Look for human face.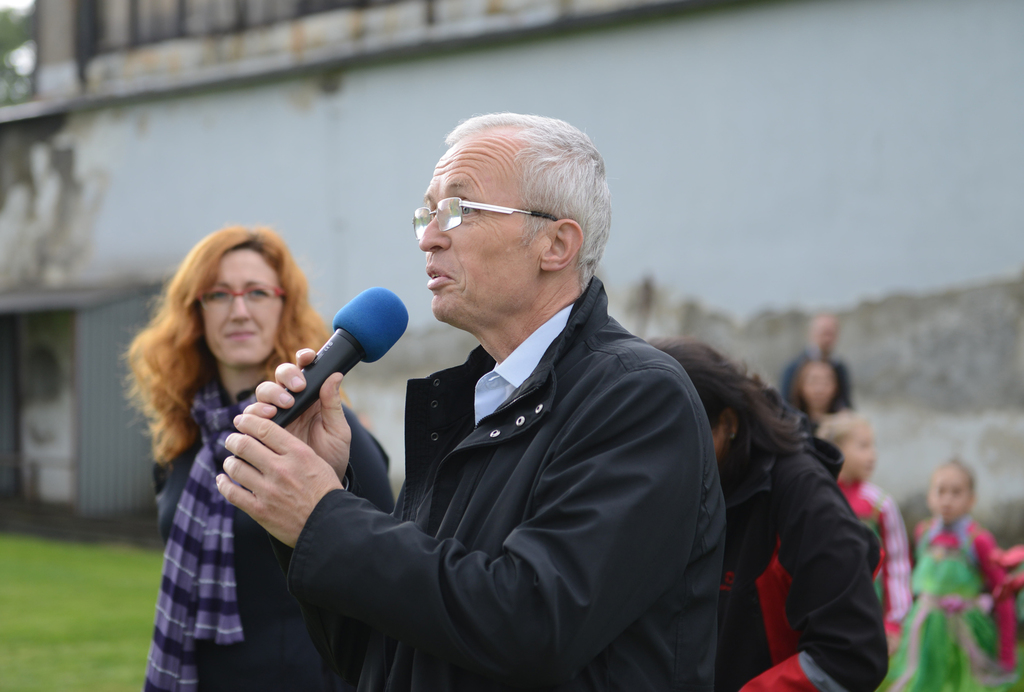
Found: crop(929, 472, 968, 520).
